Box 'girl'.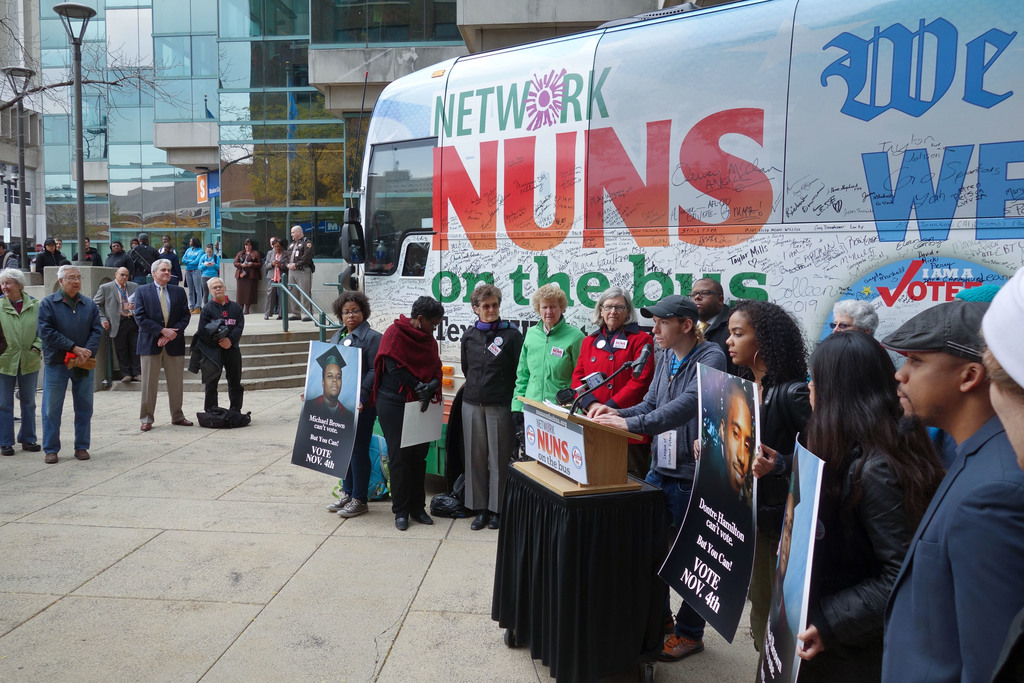
<region>798, 331, 953, 682</region>.
